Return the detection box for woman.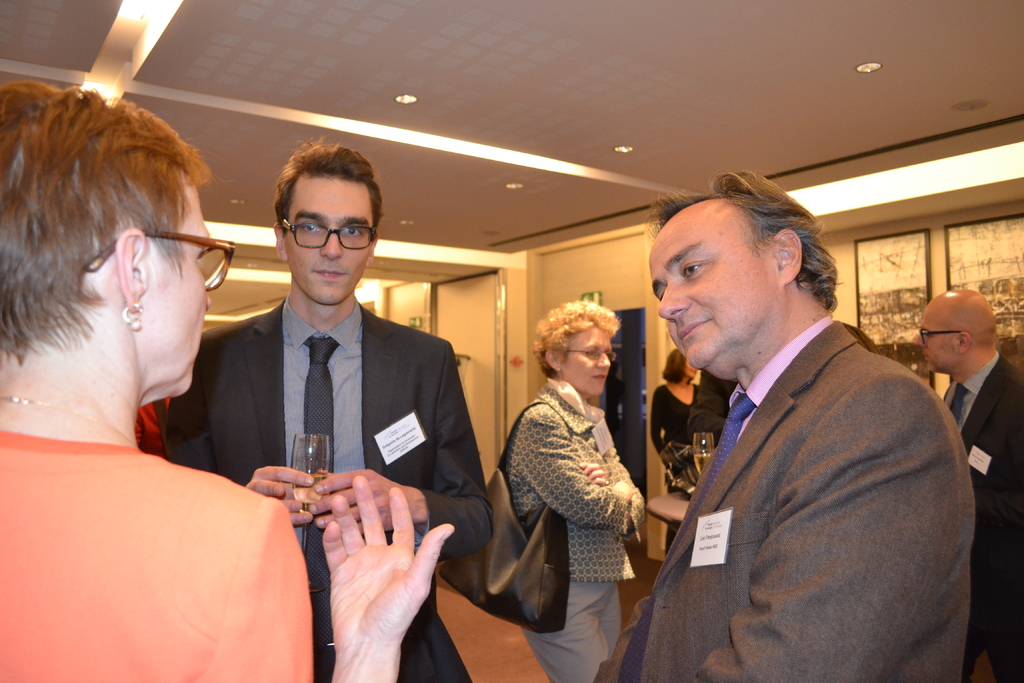
bbox(493, 277, 655, 669).
